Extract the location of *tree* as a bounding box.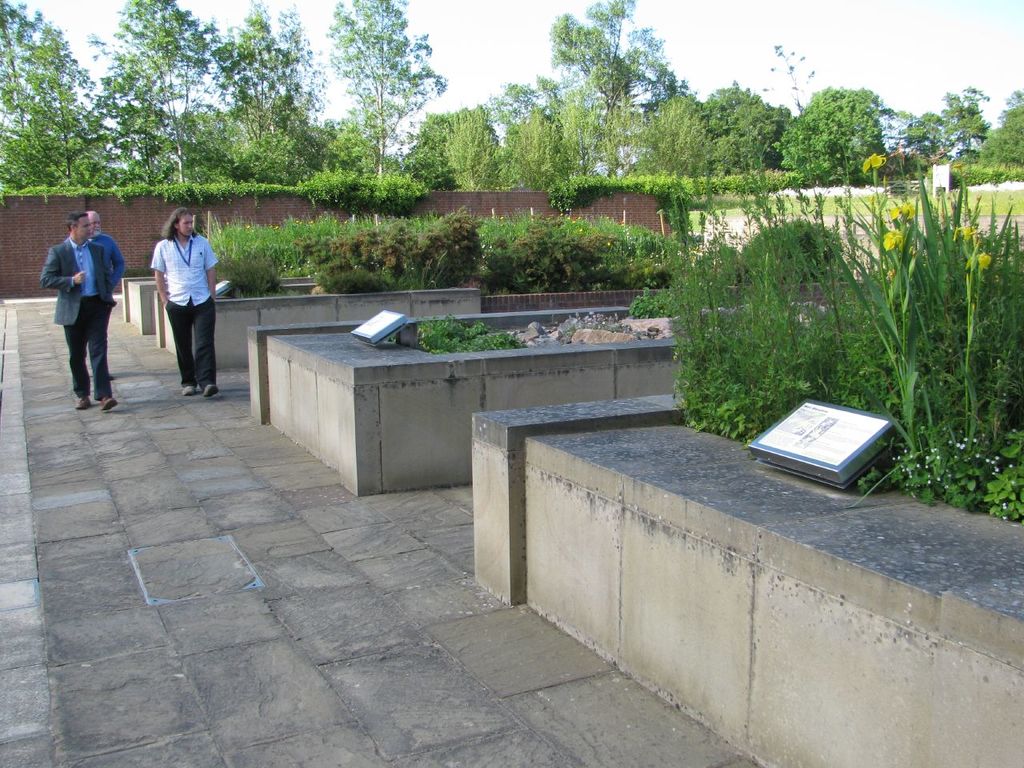
[949, 80, 987, 166].
